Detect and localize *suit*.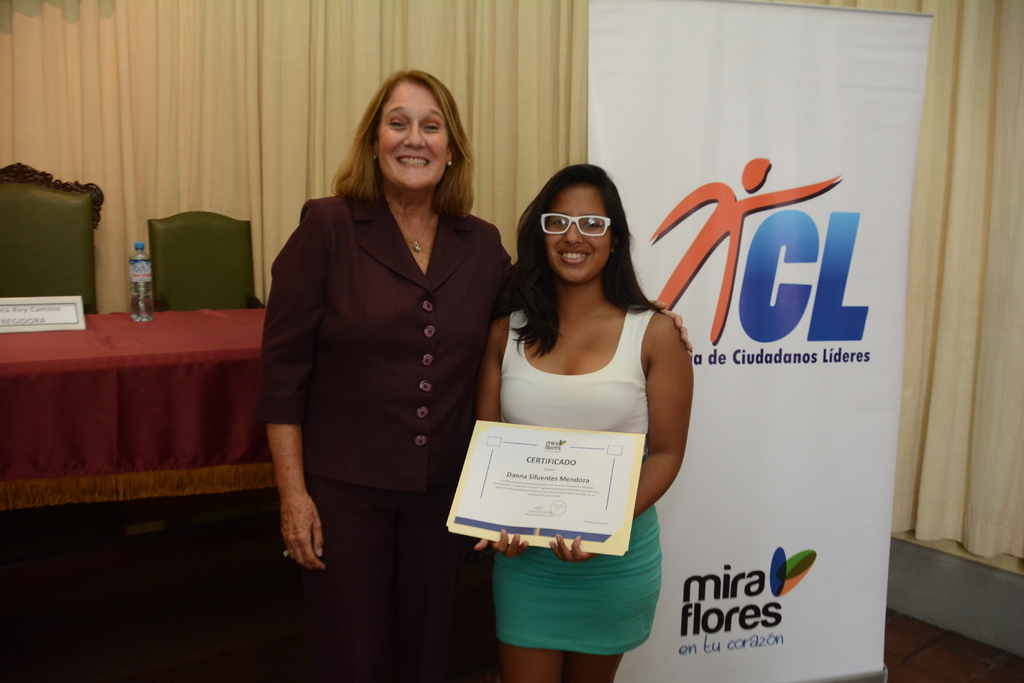
Localized at (x1=254, y1=189, x2=520, y2=682).
